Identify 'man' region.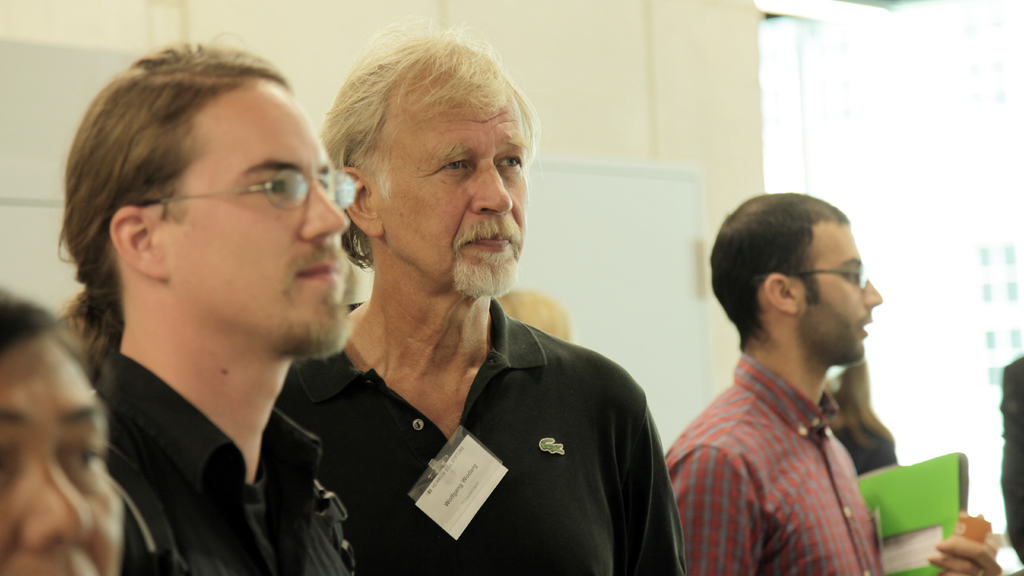
Region: (x1=280, y1=13, x2=707, y2=575).
